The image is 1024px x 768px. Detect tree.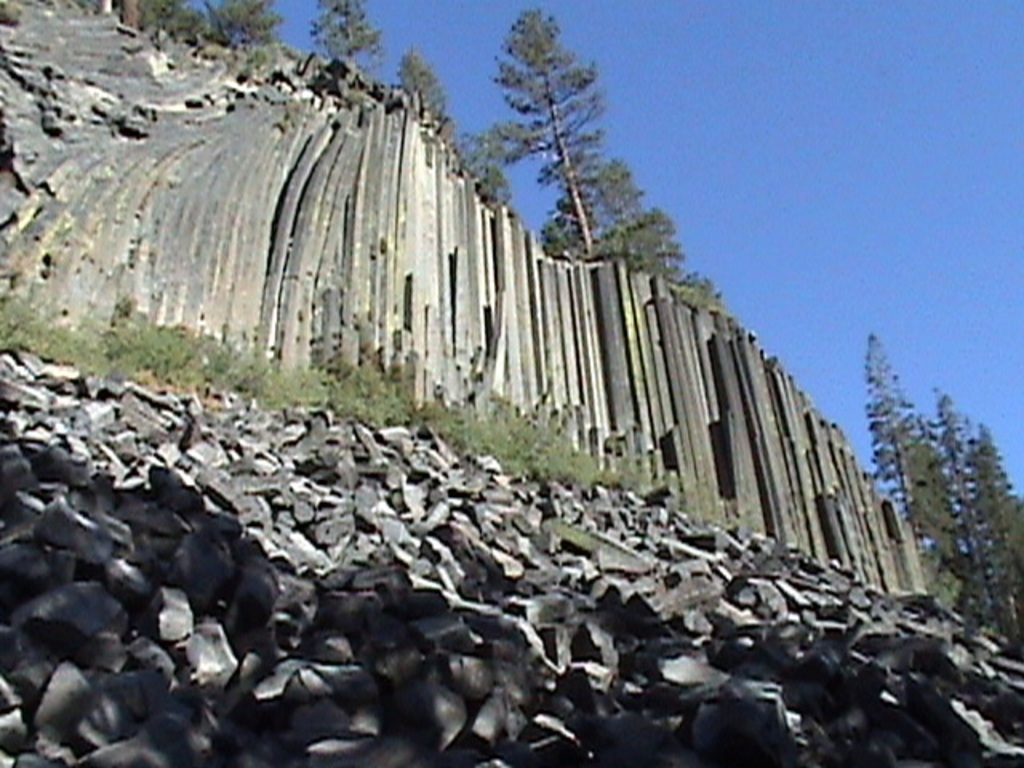
Detection: [318, 0, 379, 66].
